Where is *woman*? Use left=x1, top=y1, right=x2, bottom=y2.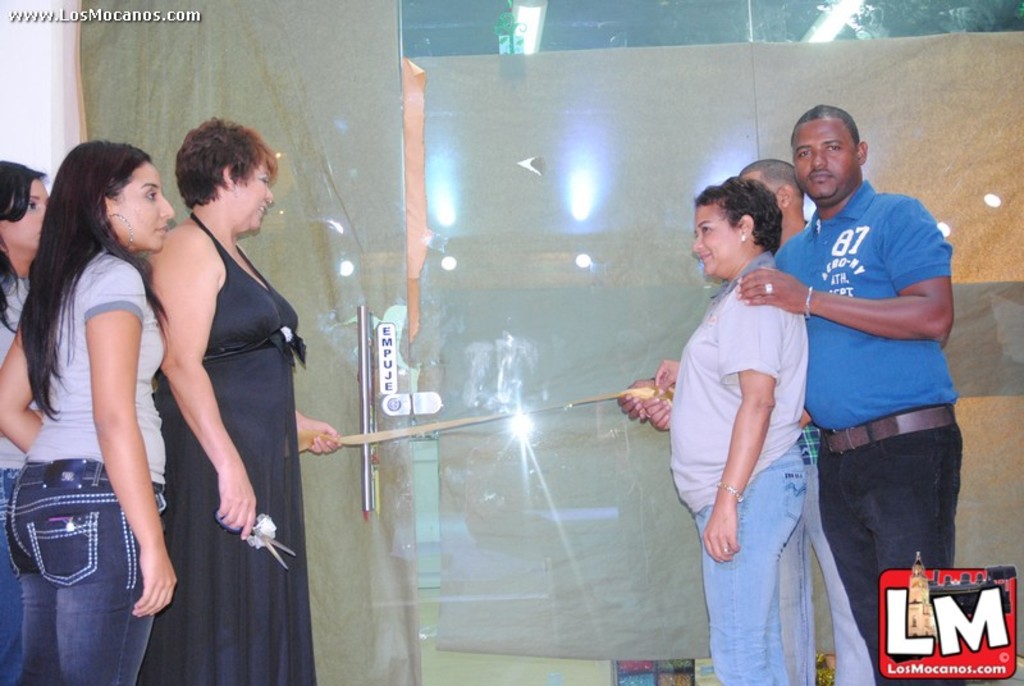
left=0, top=138, right=178, bottom=685.
